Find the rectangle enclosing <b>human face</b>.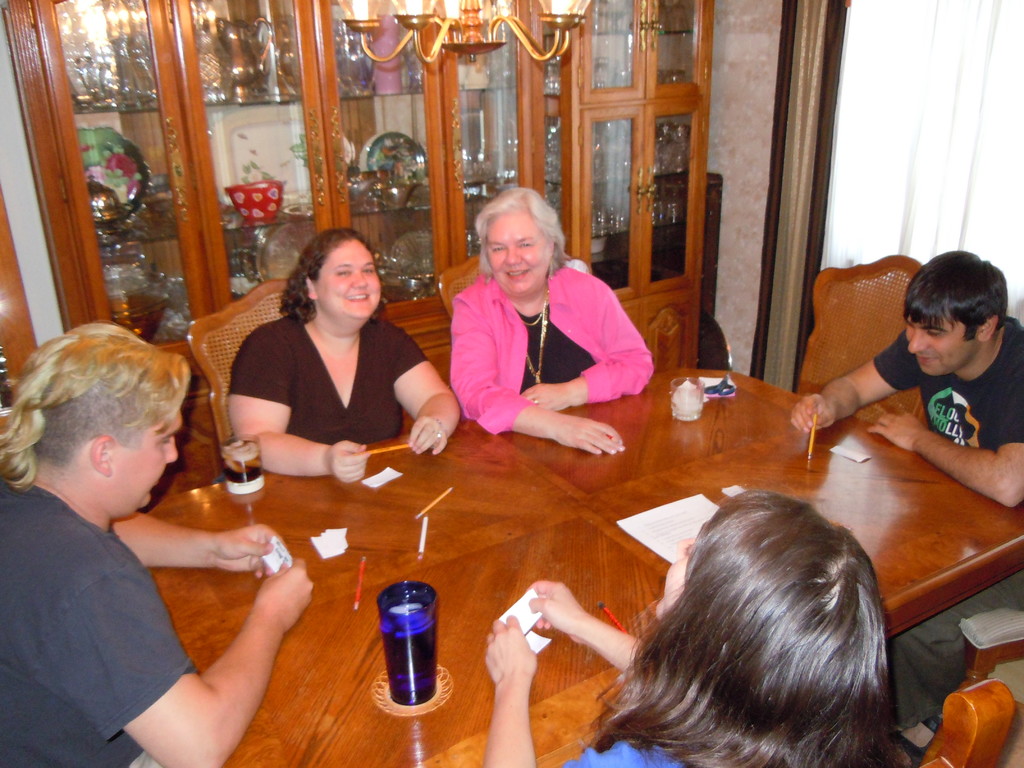
<box>484,212,549,301</box>.
